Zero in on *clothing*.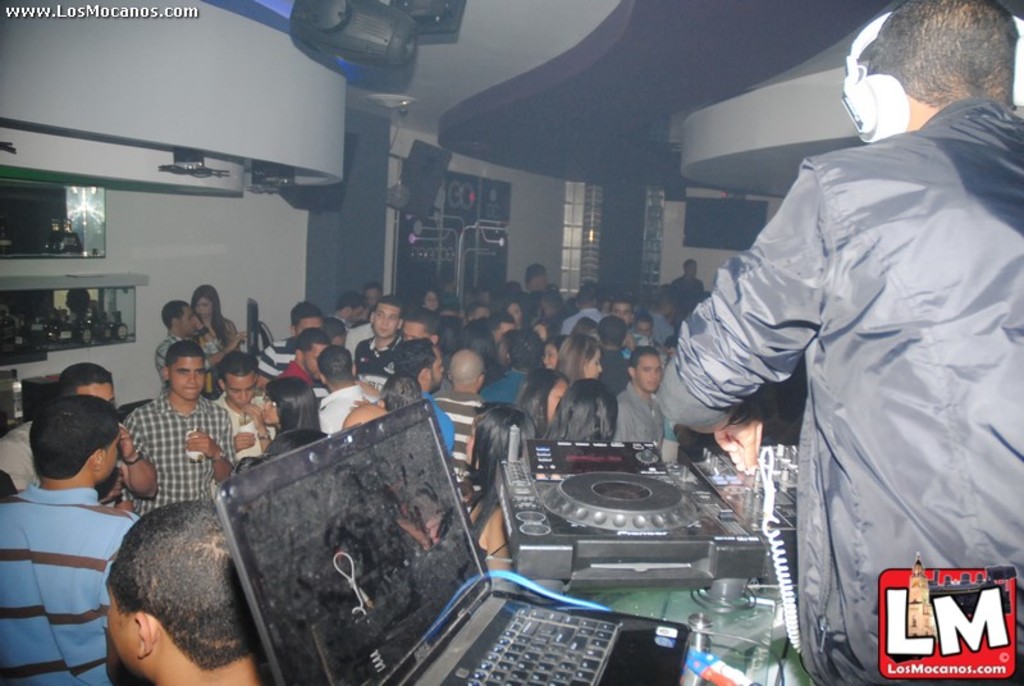
Zeroed in: 0, 476, 146, 685.
